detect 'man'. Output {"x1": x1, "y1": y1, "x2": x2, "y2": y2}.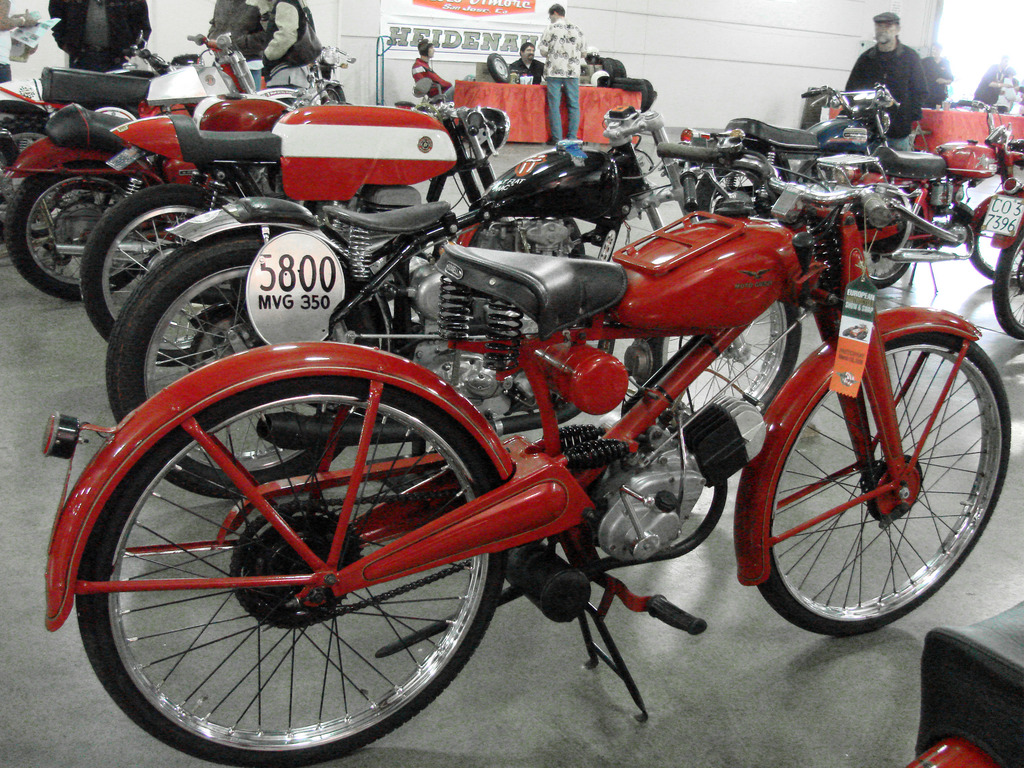
{"x1": 916, "y1": 39, "x2": 953, "y2": 112}.
